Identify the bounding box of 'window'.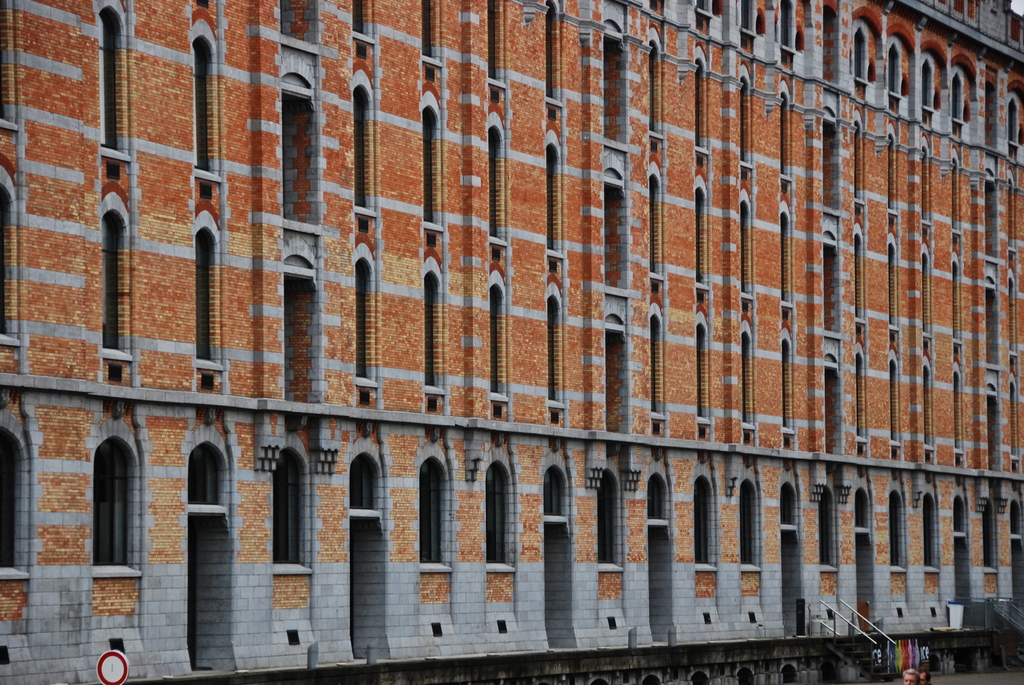
[x1=888, y1=489, x2=911, y2=573].
